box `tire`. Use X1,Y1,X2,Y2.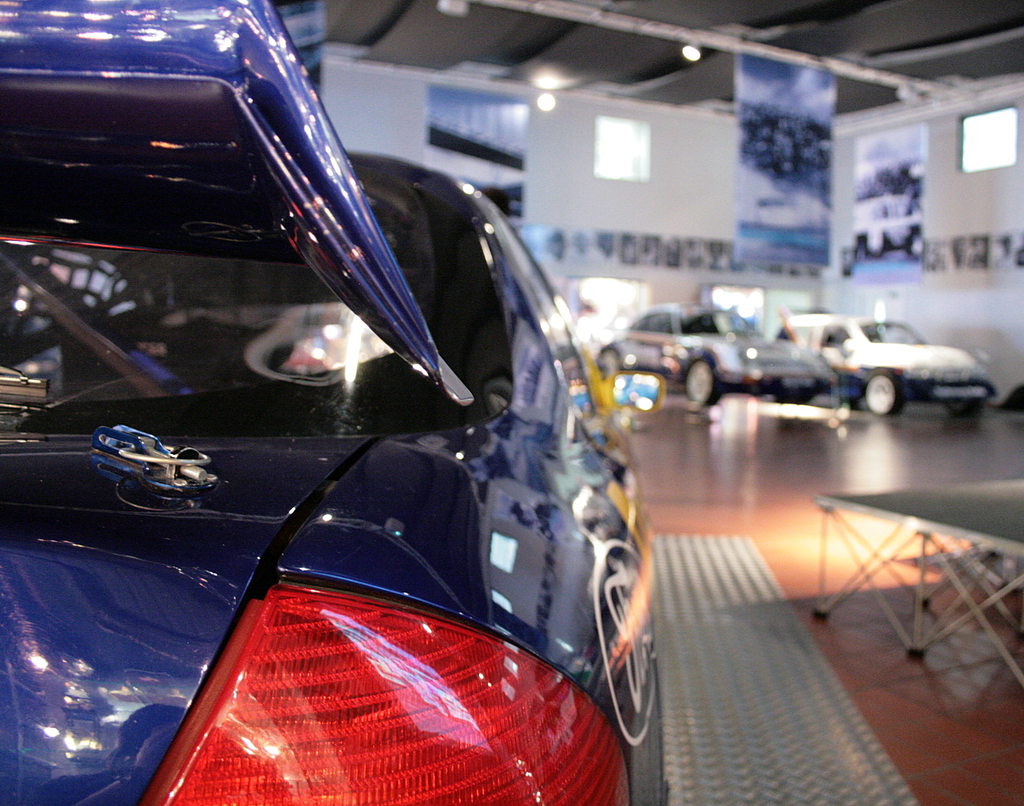
683,358,720,408.
